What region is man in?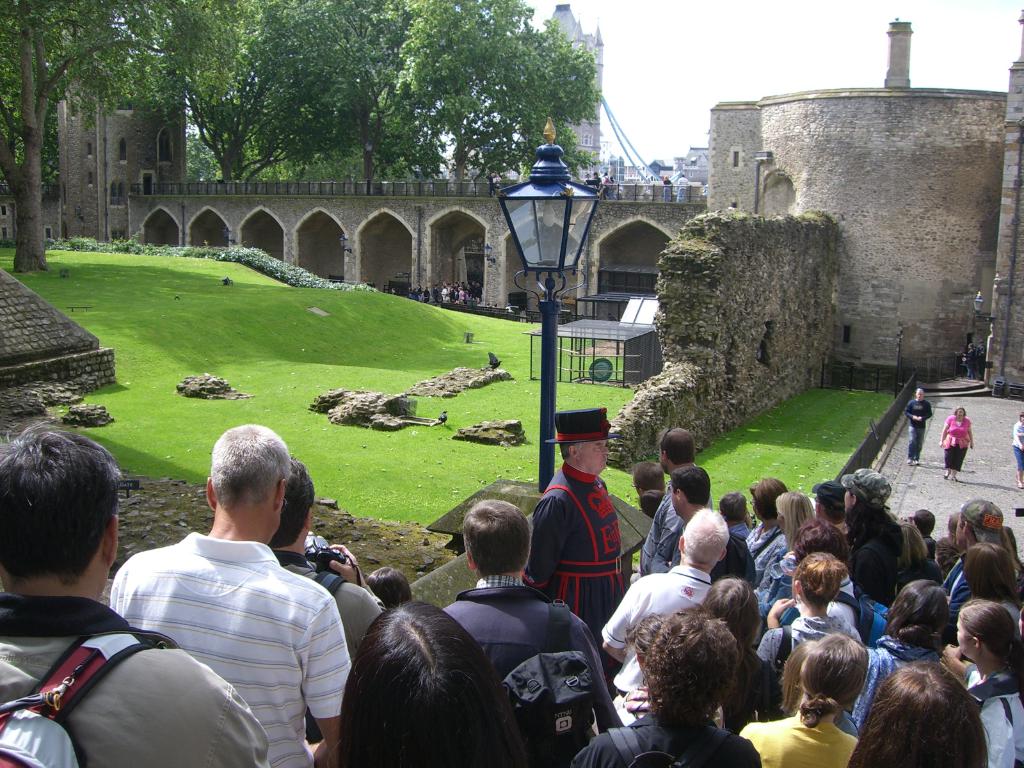
[0,417,273,767].
